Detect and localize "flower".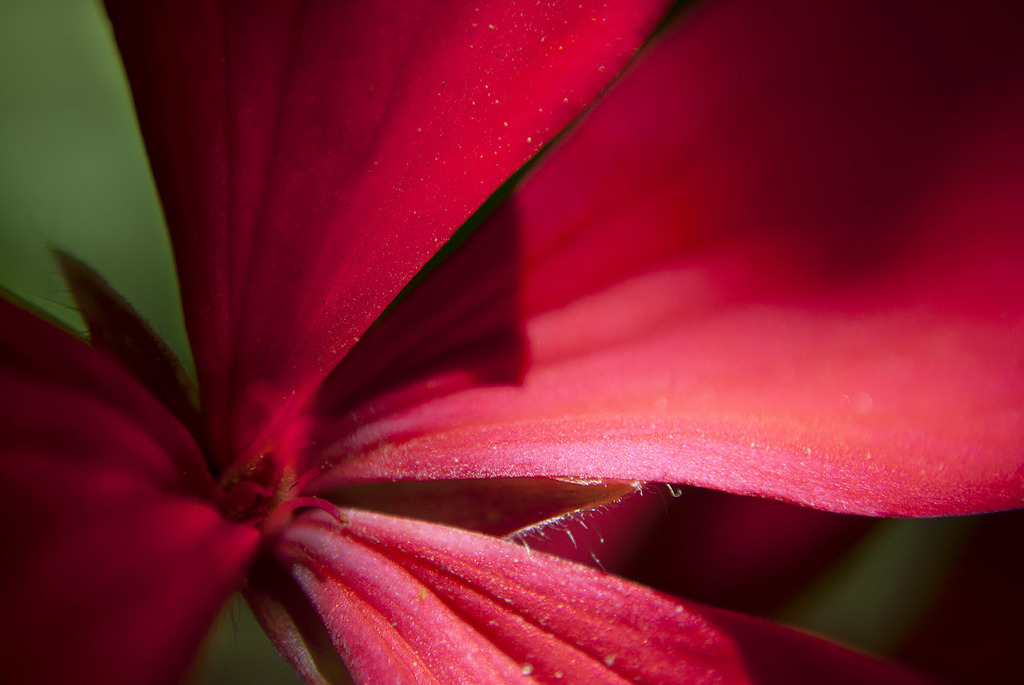
Localized at (x1=20, y1=0, x2=1020, y2=660).
